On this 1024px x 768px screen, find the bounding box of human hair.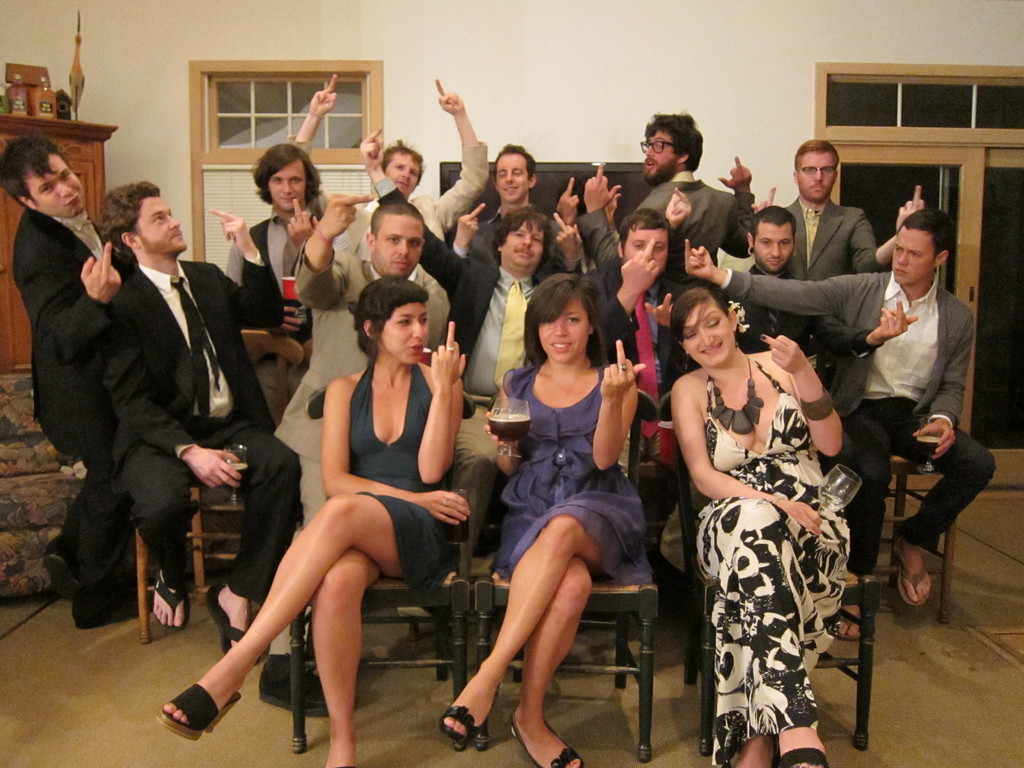
Bounding box: [894,205,952,261].
